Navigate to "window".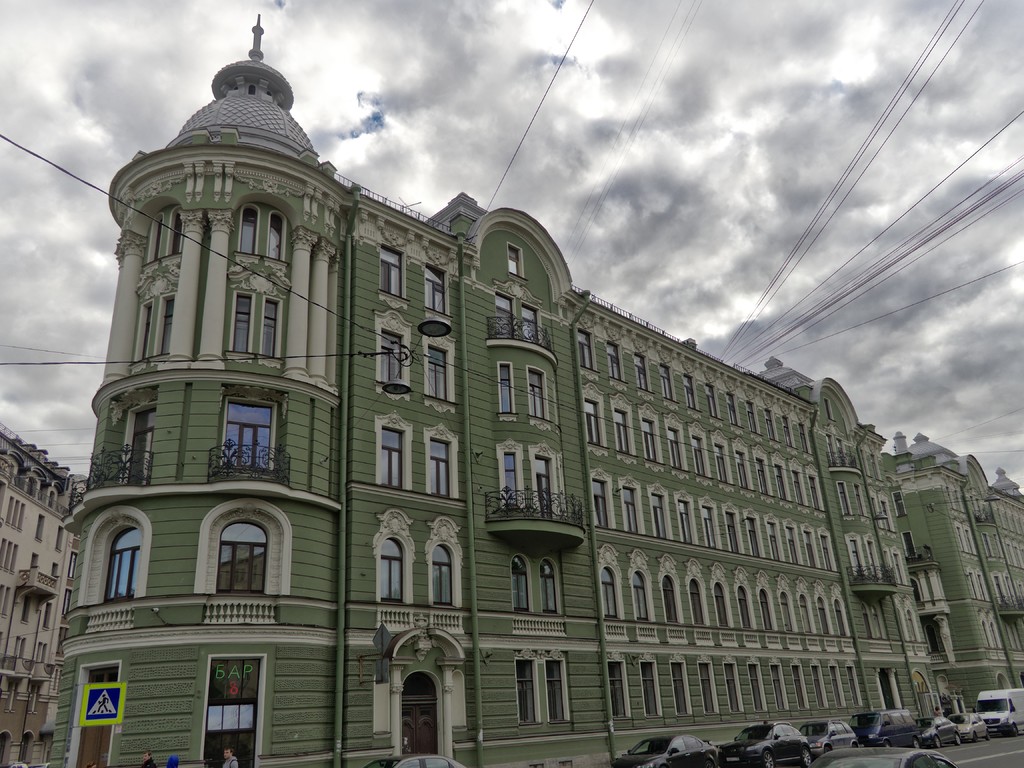
Navigation target: box(429, 540, 459, 605).
